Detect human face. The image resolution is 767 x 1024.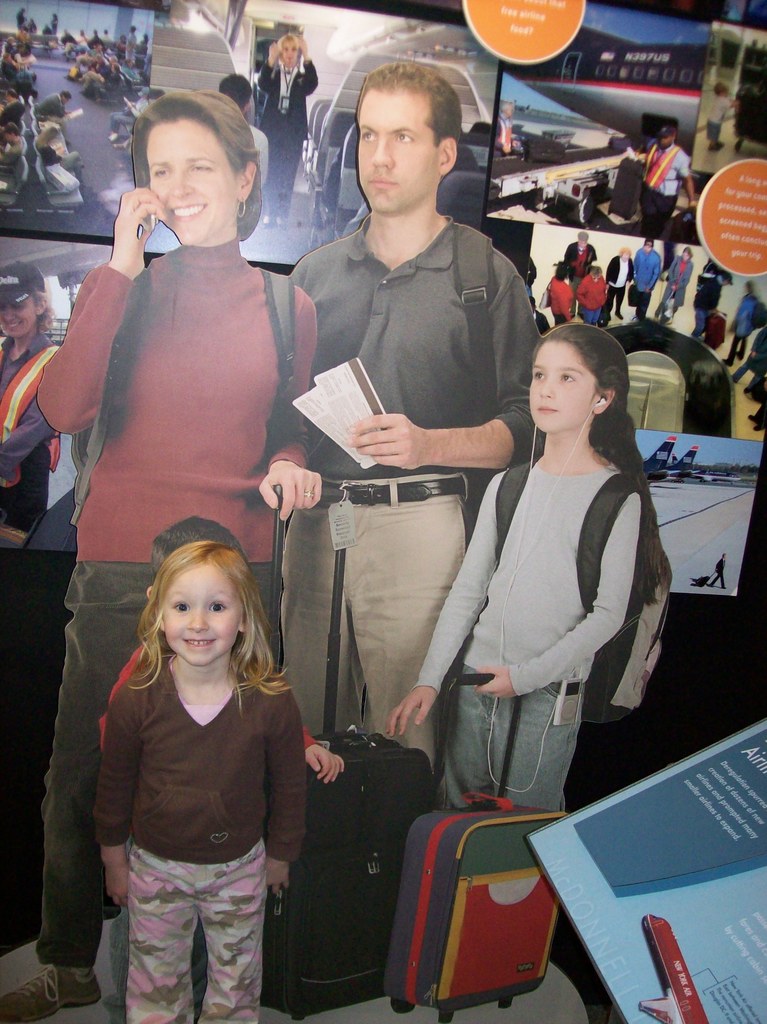
[left=522, top=332, right=597, bottom=434].
